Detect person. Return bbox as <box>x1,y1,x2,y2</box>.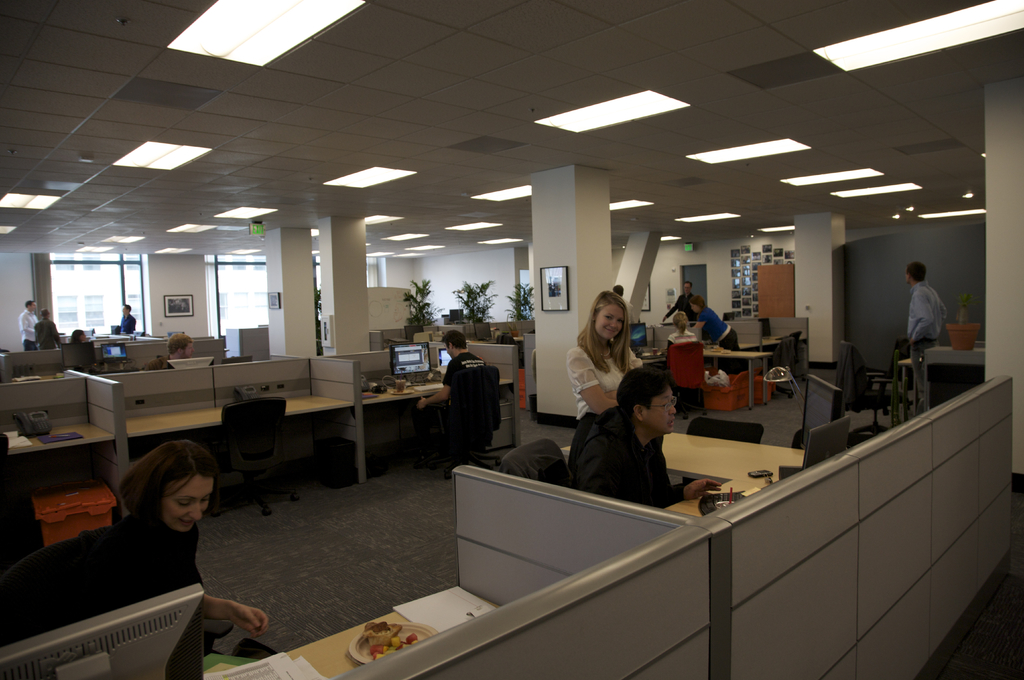
<box>566,286,646,423</box>.
